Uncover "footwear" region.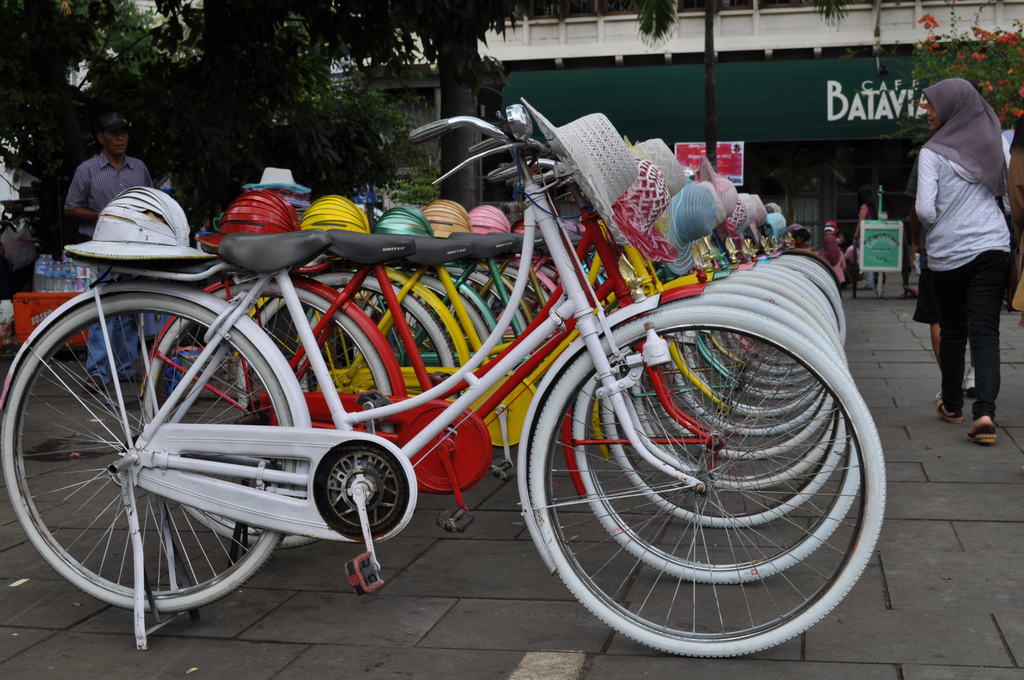
Uncovered: [972, 432, 998, 446].
